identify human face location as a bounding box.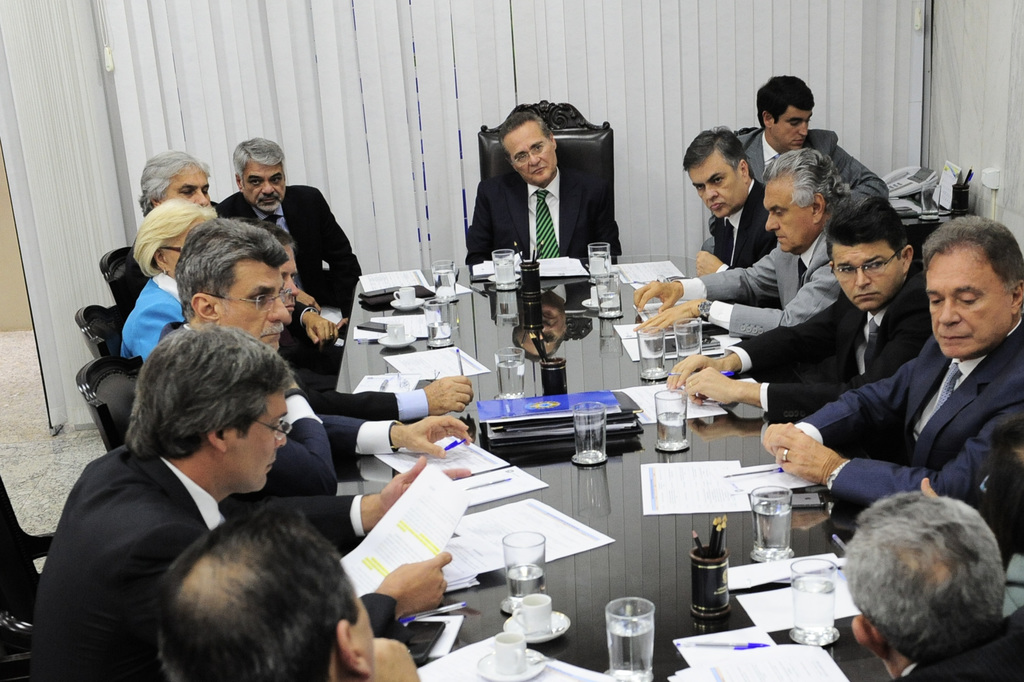
crop(772, 104, 813, 150).
